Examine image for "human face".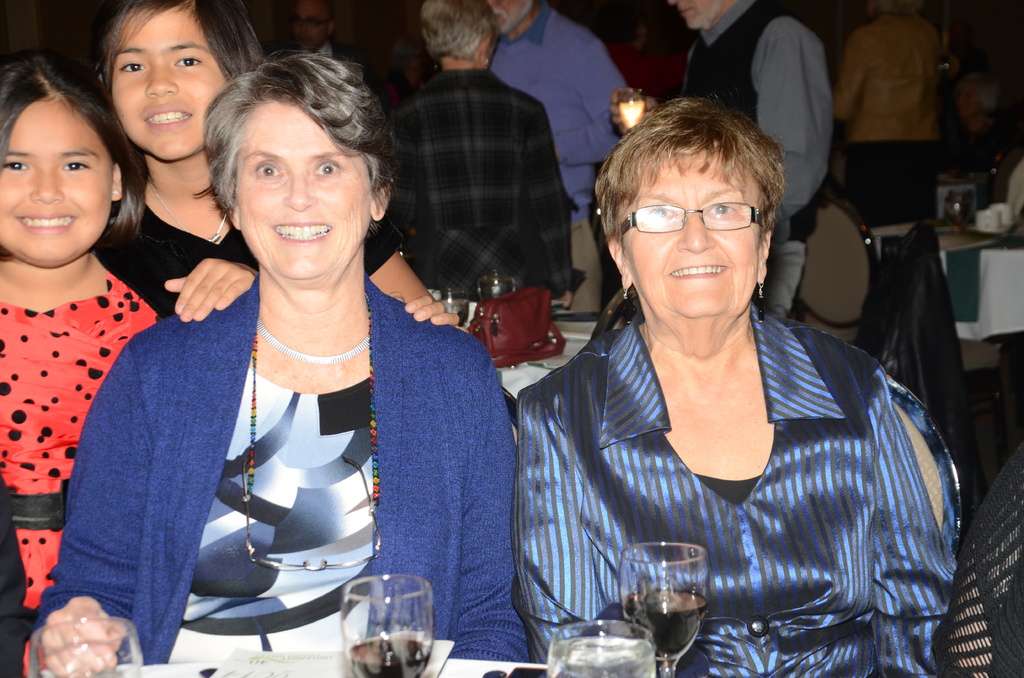
Examination result: (670, 0, 720, 27).
